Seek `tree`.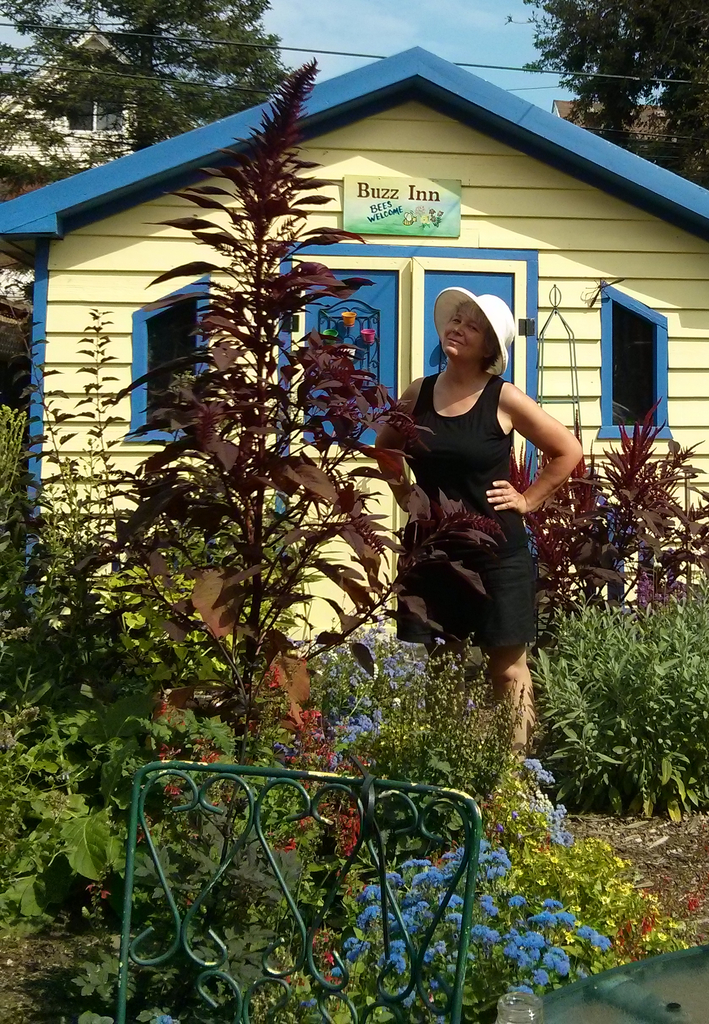
[x1=0, y1=0, x2=289, y2=199].
